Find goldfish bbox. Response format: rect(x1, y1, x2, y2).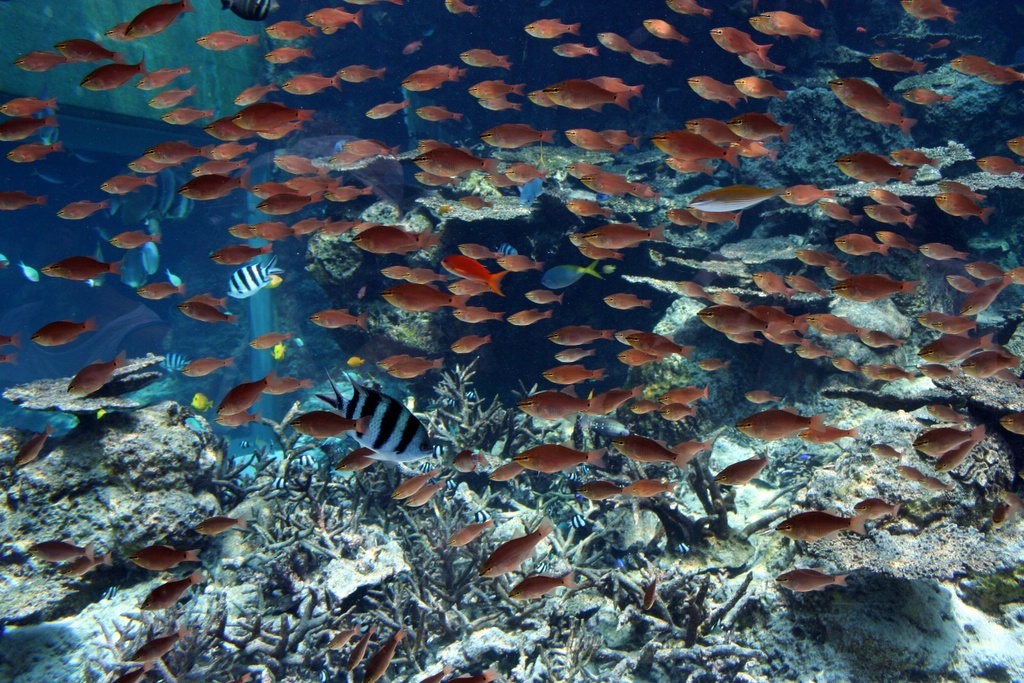
rect(543, 362, 602, 388).
